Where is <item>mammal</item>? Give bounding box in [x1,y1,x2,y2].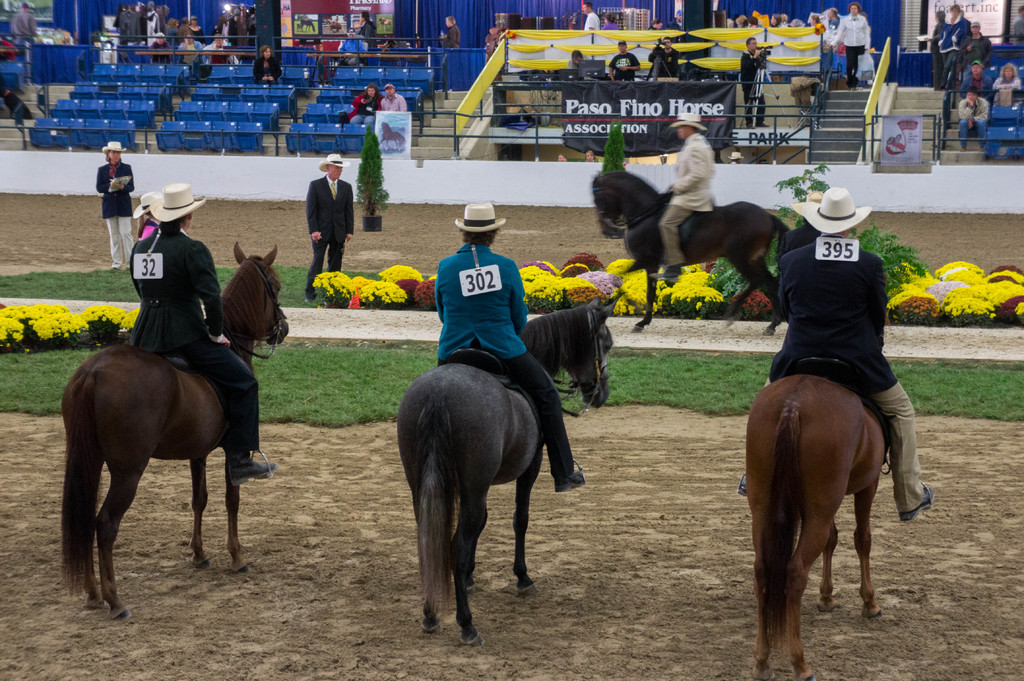
[199,33,236,63].
